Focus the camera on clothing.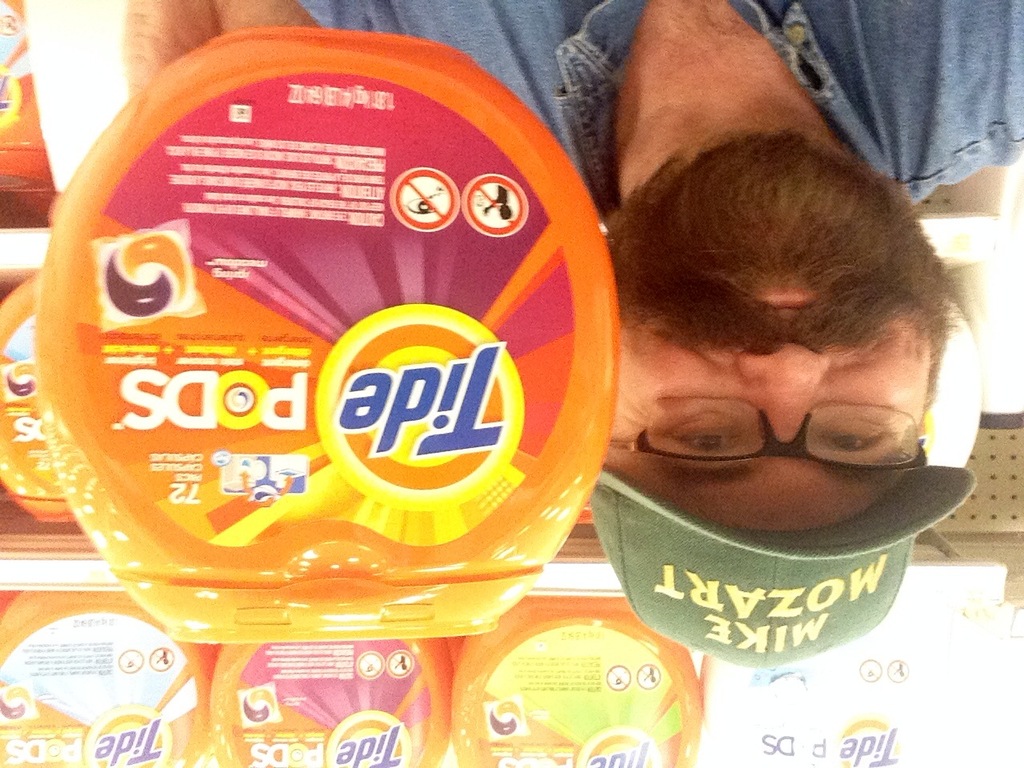
Focus region: x1=300 y1=0 x2=1023 y2=209.
